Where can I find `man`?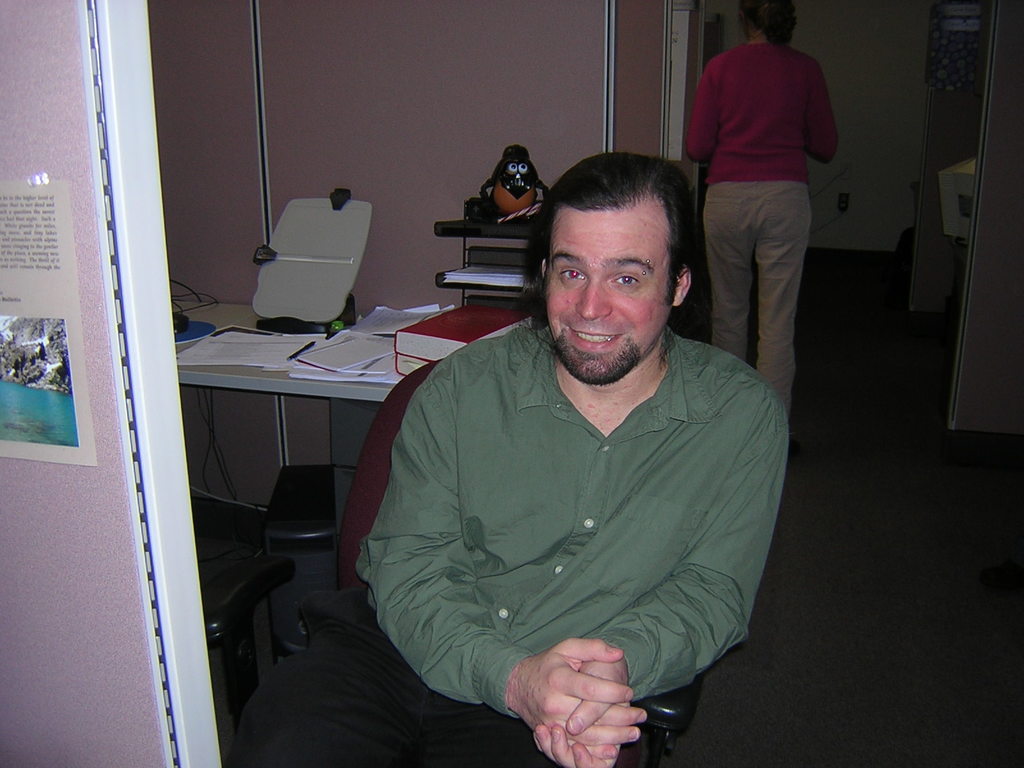
You can find it at 330 130 792 756.
